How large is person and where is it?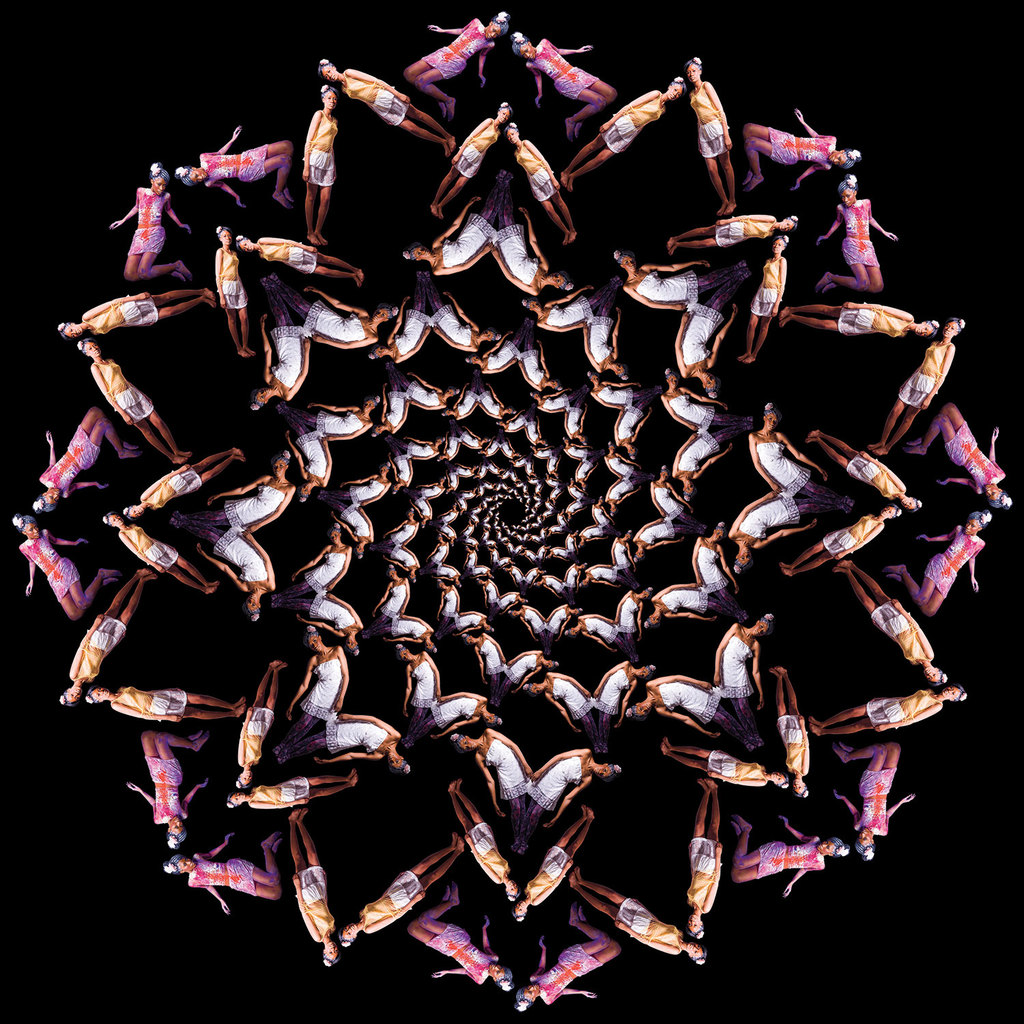
Bounding box: locate(743, 100, 855, 193).
